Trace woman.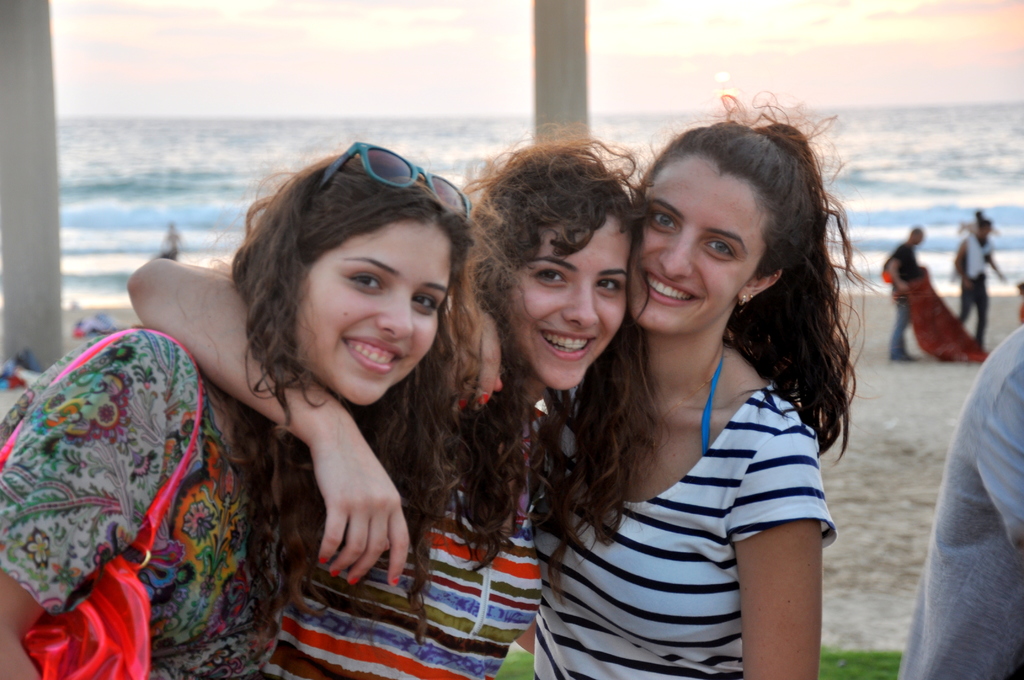
Traced to <region>126, 139, 652, 667</region>.
